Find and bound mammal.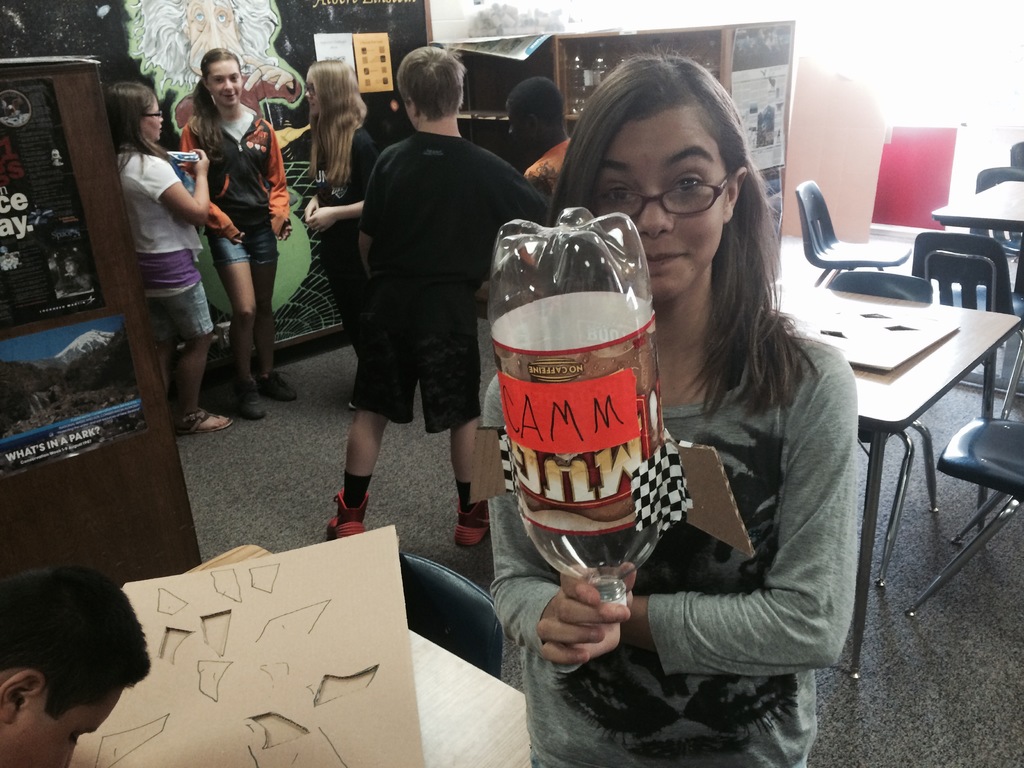
Bound: detection(303, 60, 380, 408).
